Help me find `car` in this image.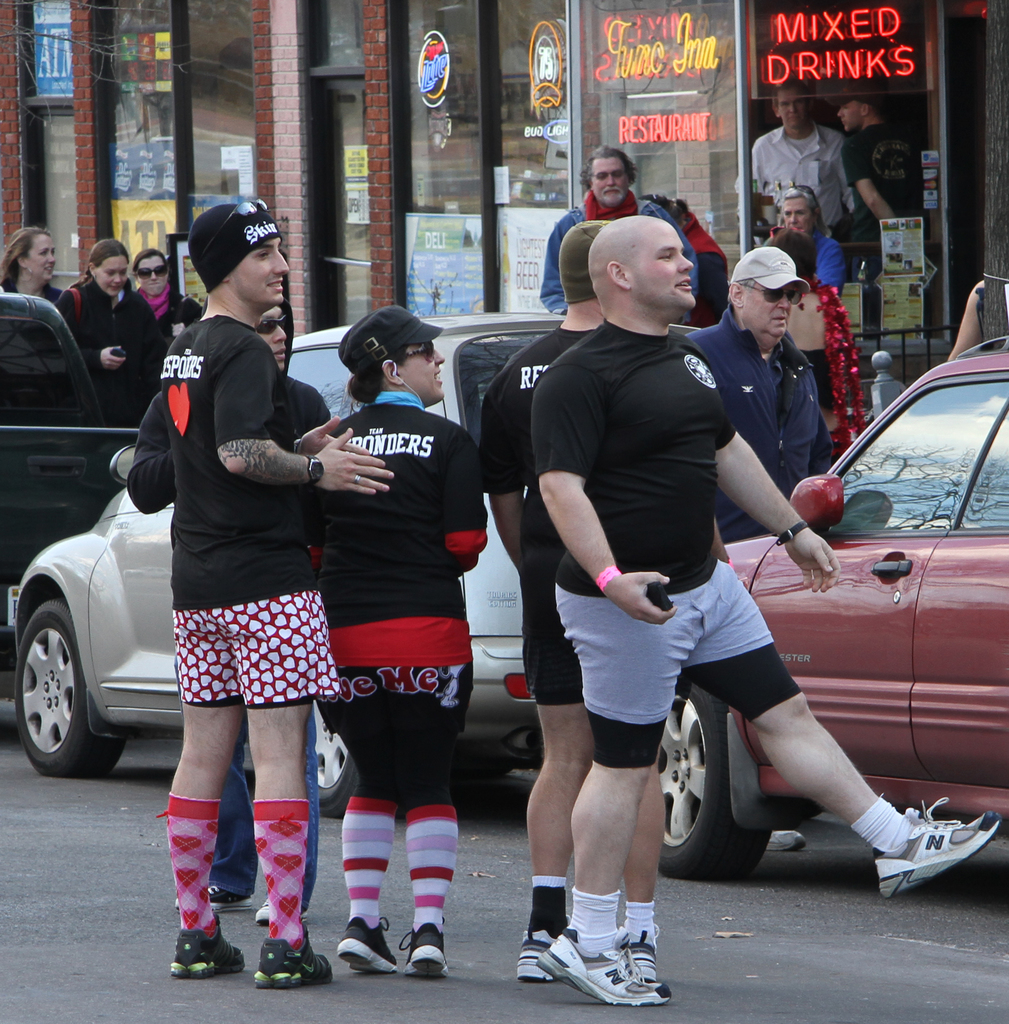
Found it: bbox(0, 292, 140, 738).
